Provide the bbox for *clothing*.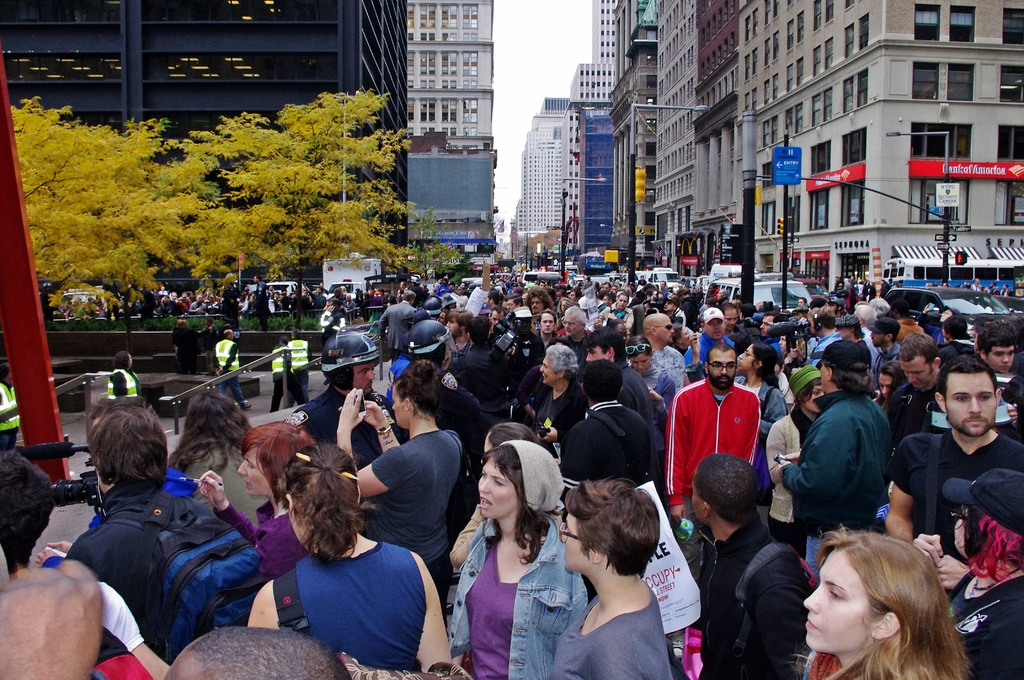
<region>369, 433, 463, 587</region>.
